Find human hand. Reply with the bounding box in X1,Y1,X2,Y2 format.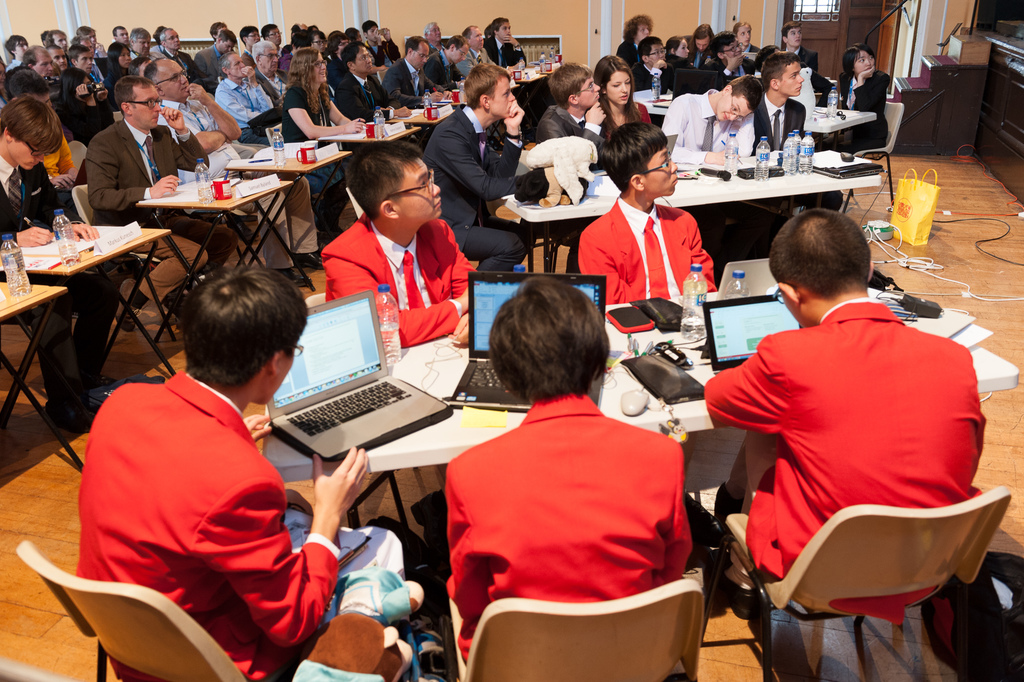
444,92,452,99.
